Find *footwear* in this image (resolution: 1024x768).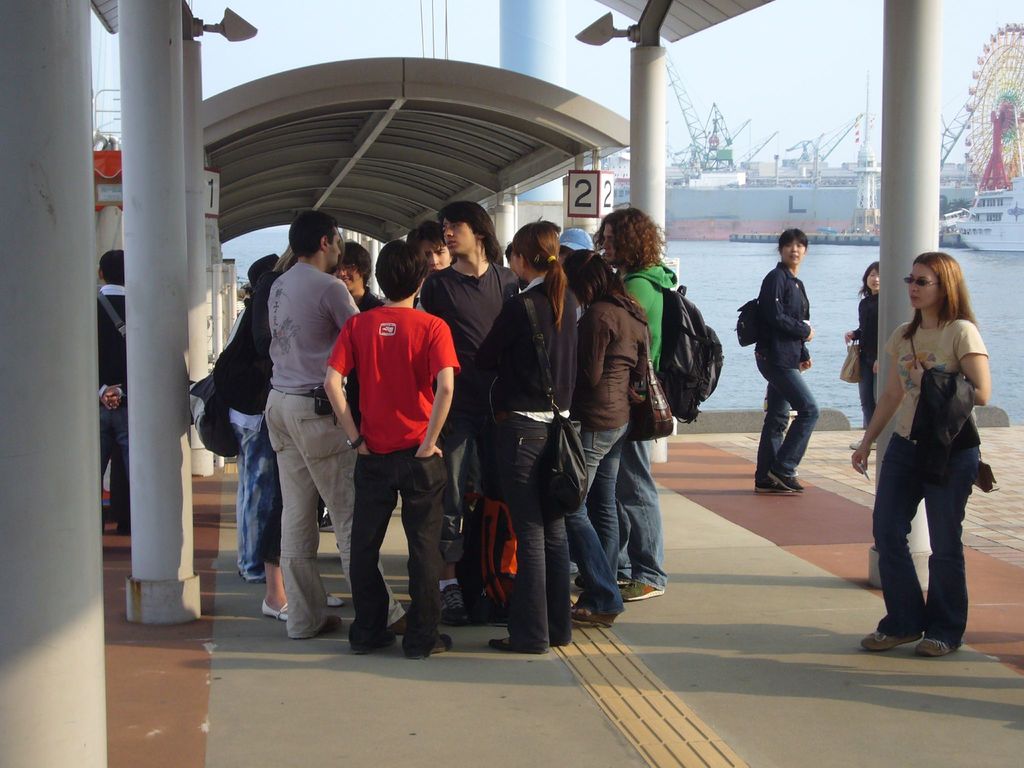
left=621, top=579, right=664, bottom=598.
